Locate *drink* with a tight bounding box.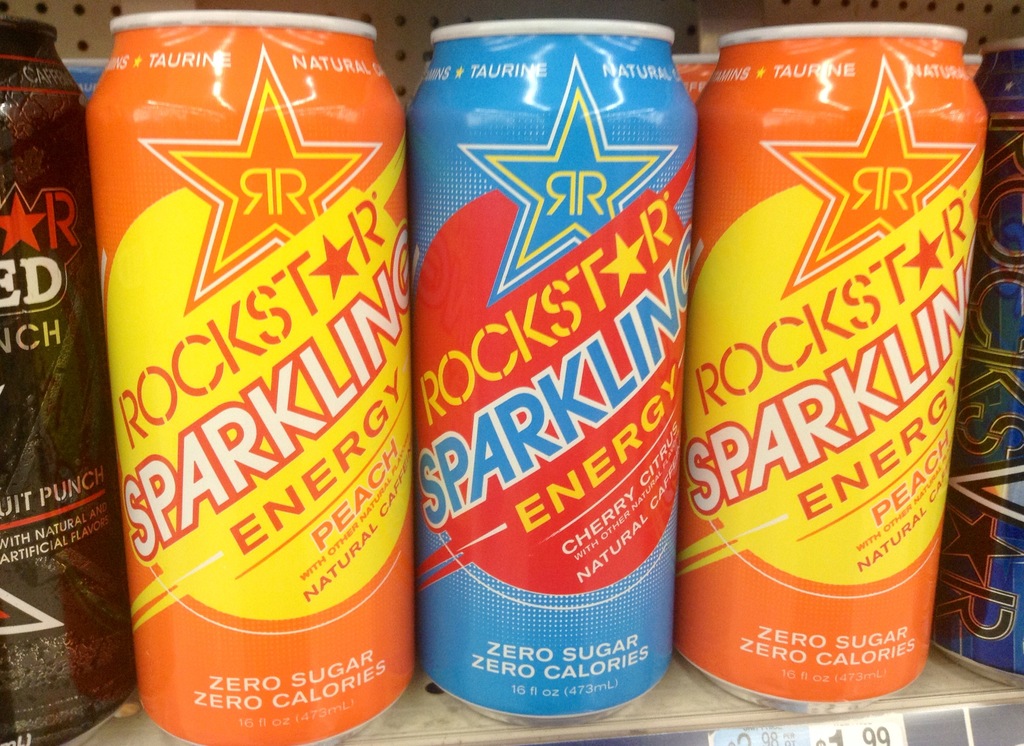
100:4:403:718.
